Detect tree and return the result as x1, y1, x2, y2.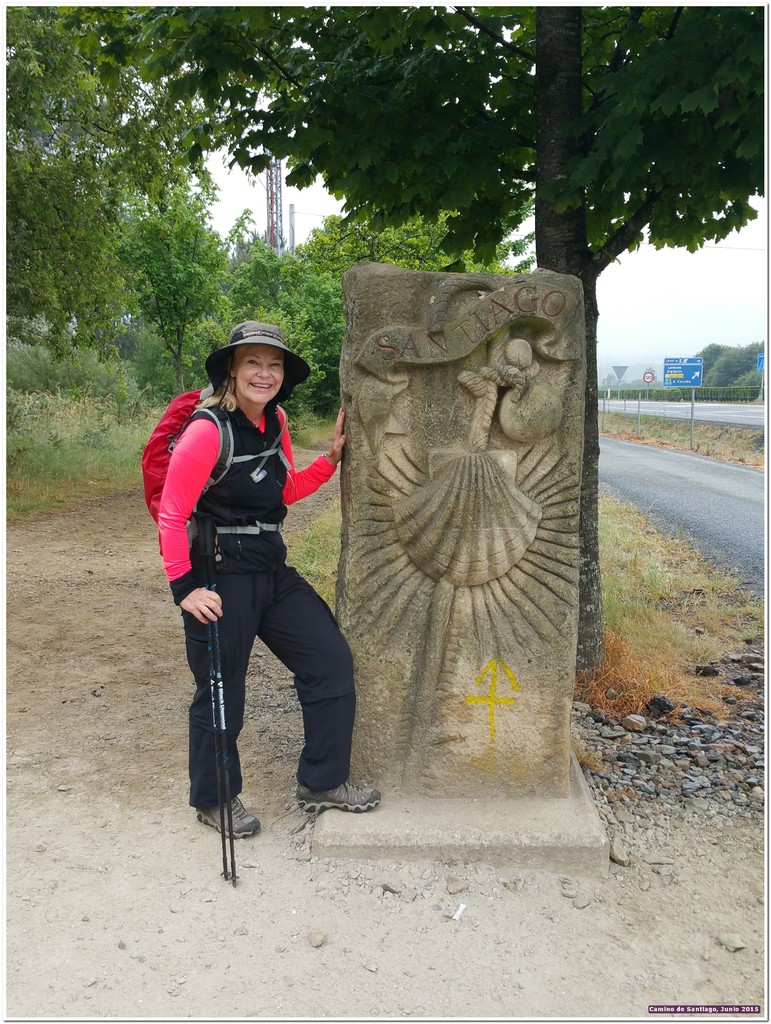
0, 0, 91, 345.
